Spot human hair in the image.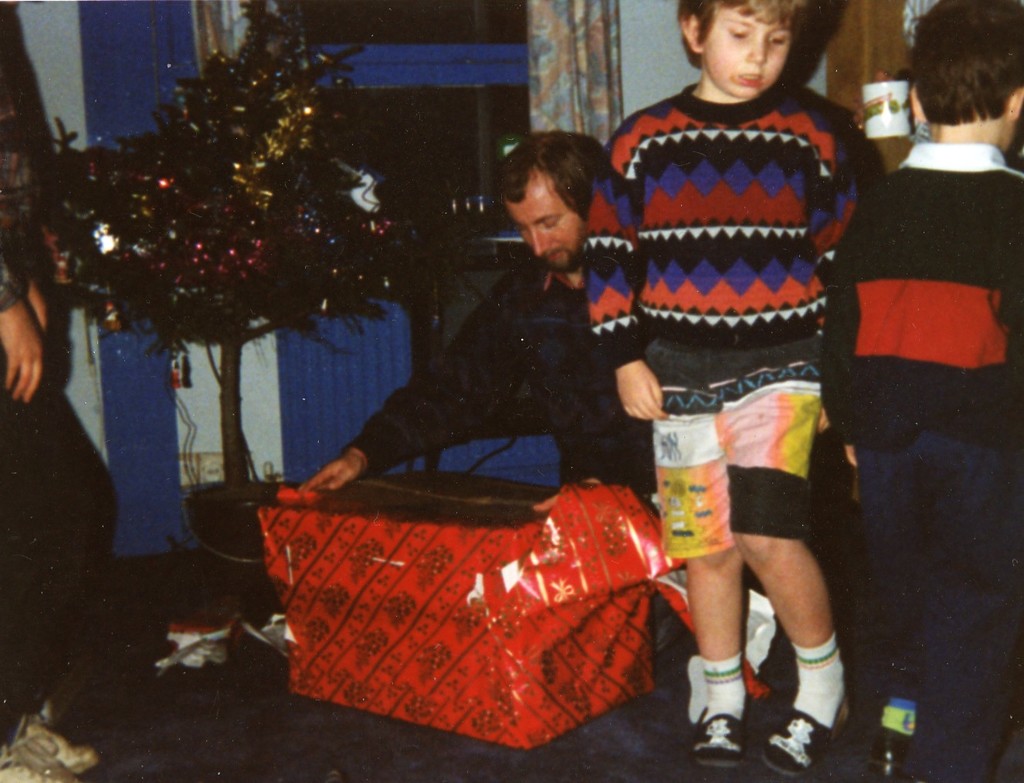
human hair found at [509,120,596,228].
